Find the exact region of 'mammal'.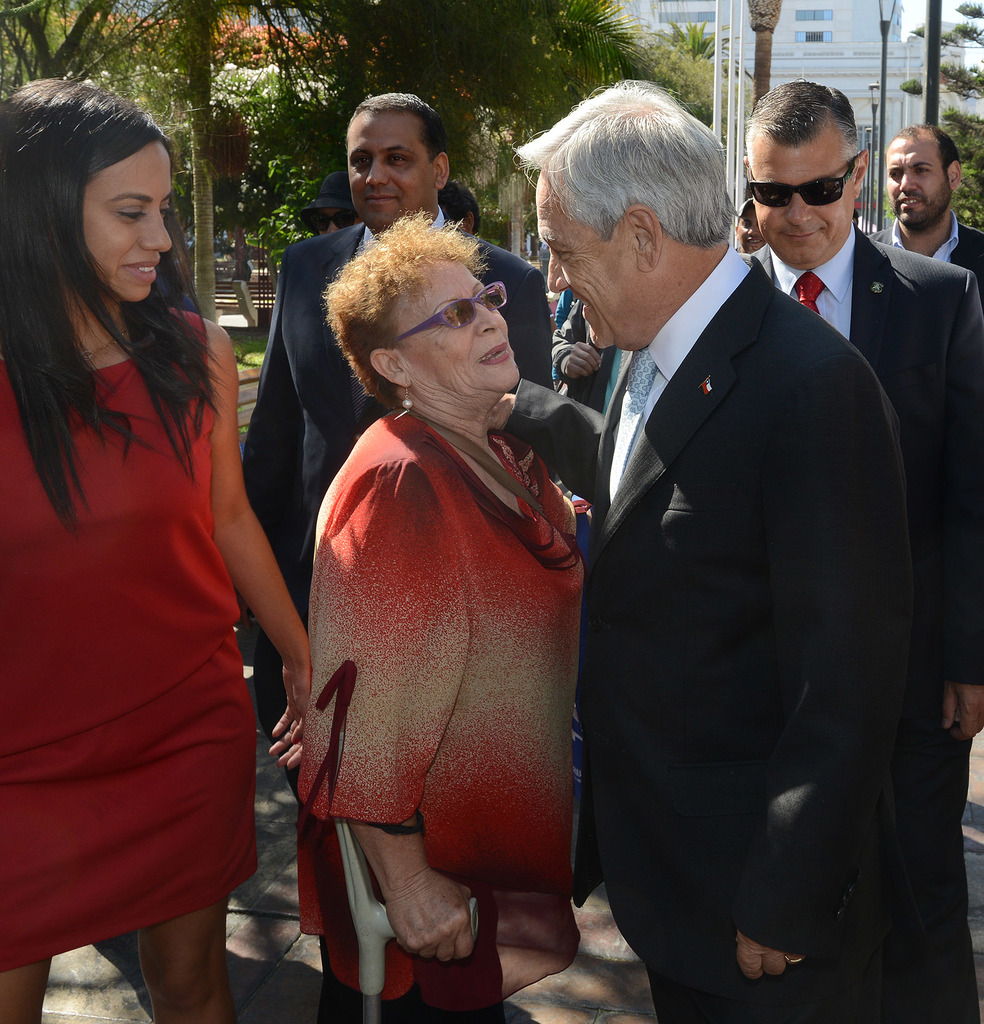
Exact region: BBox(749, 75, 983, 1023).
